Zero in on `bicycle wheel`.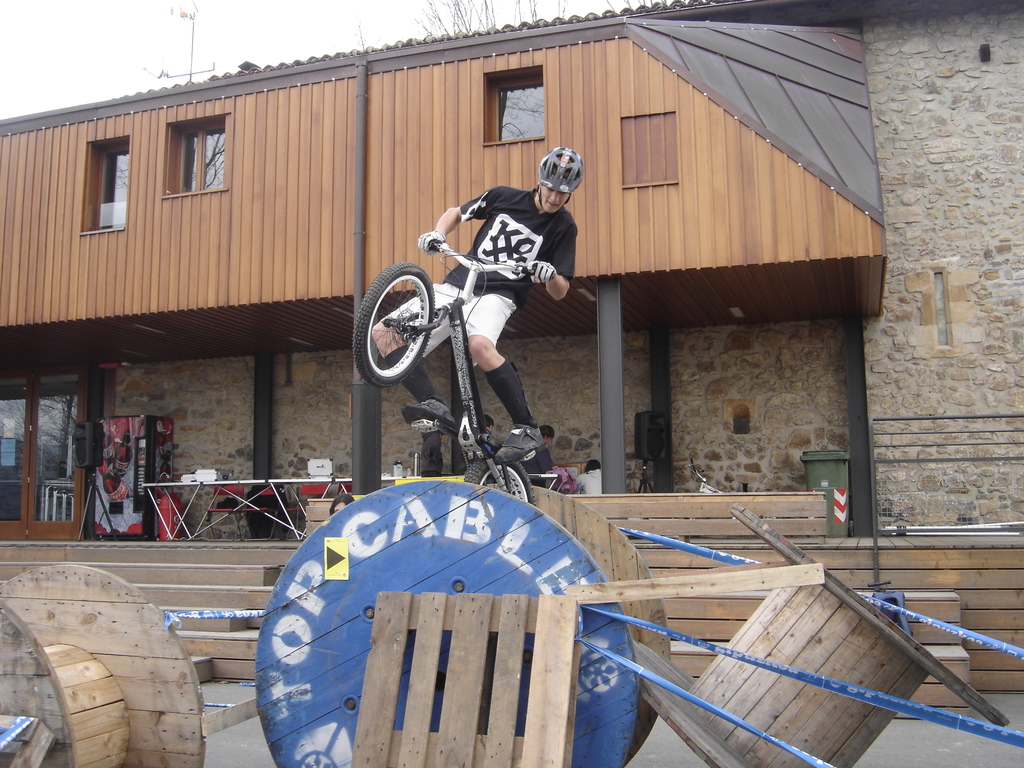
Zeroed in: crop(346, 288, 442, 387).
